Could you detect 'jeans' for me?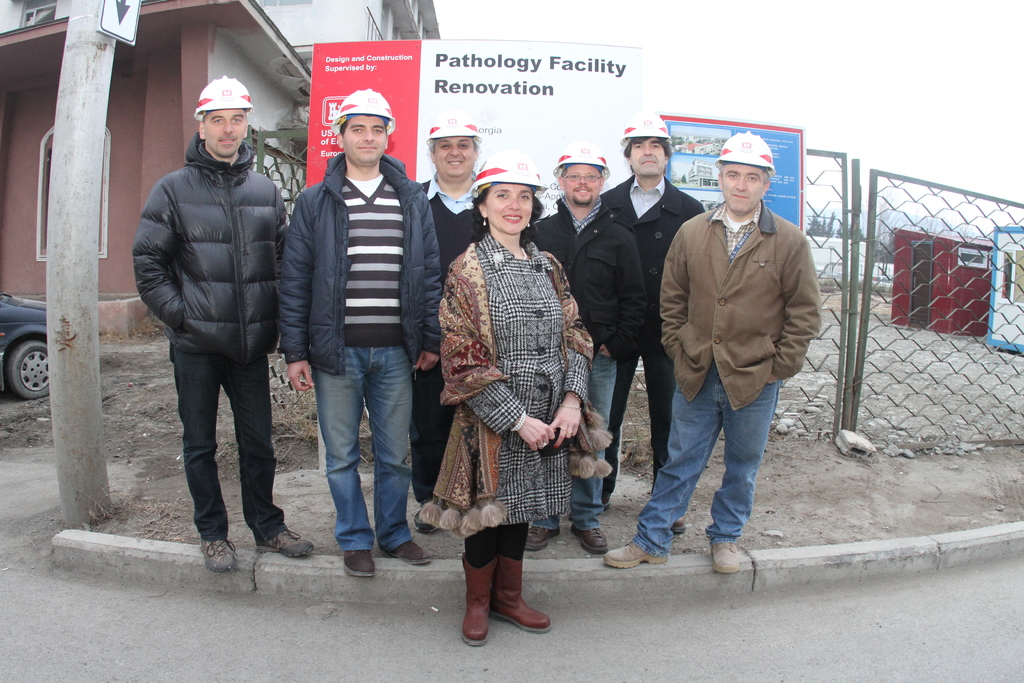
Detection result: <region>305, 337, 410, 572</region>.
